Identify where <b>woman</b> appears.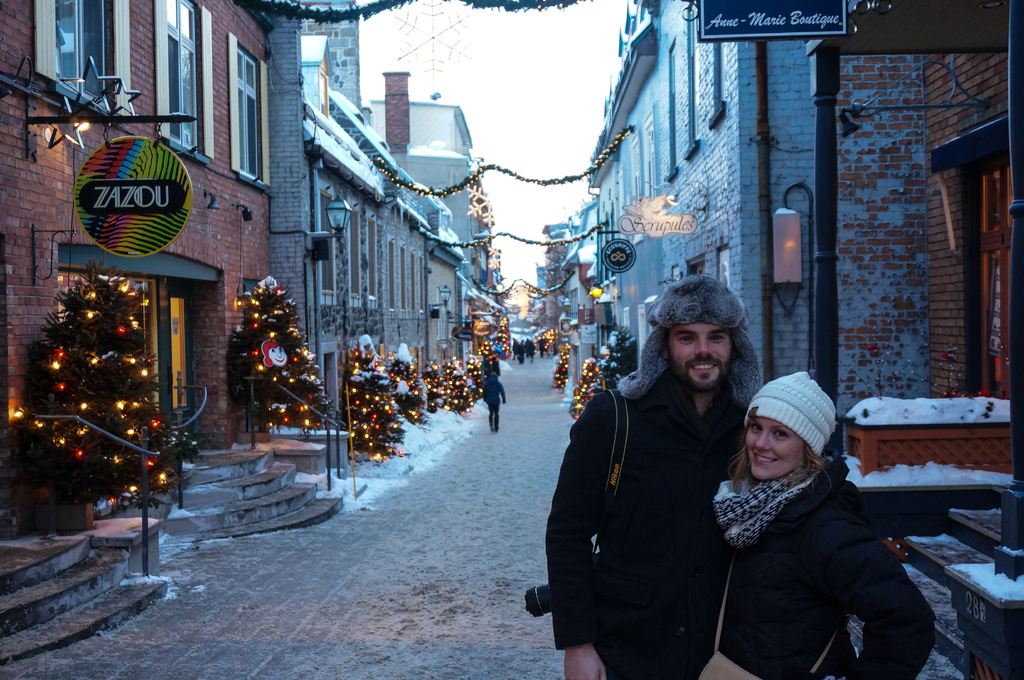
Appears at {"left": 696, "top": 362, "right": 924, "bottom": 679}.
